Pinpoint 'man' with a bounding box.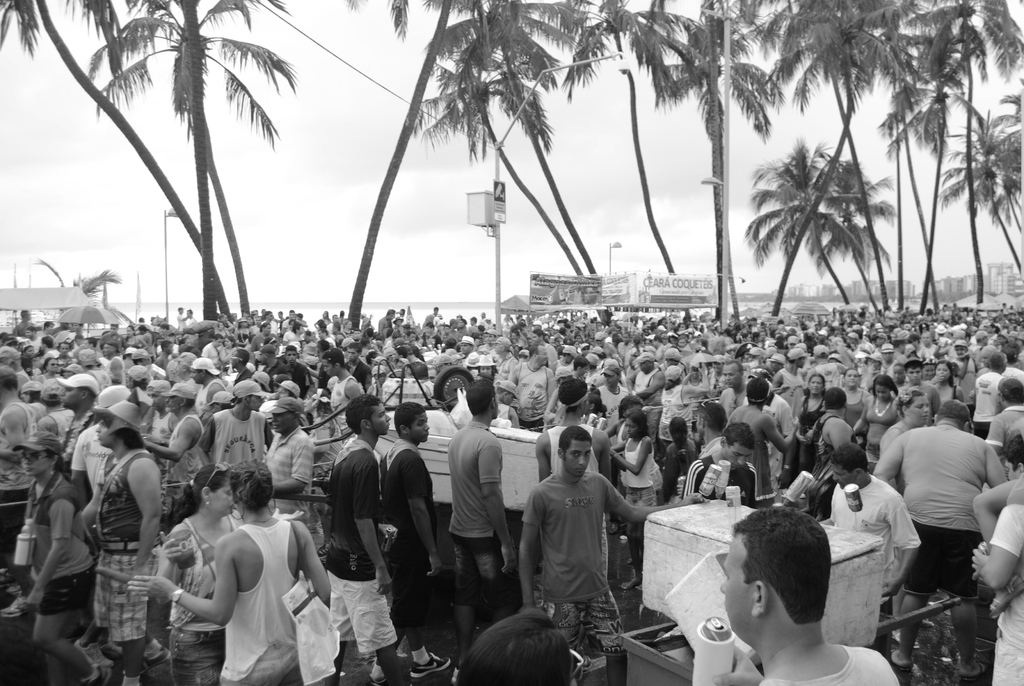
bbox=(320, 394, 412, 685).
